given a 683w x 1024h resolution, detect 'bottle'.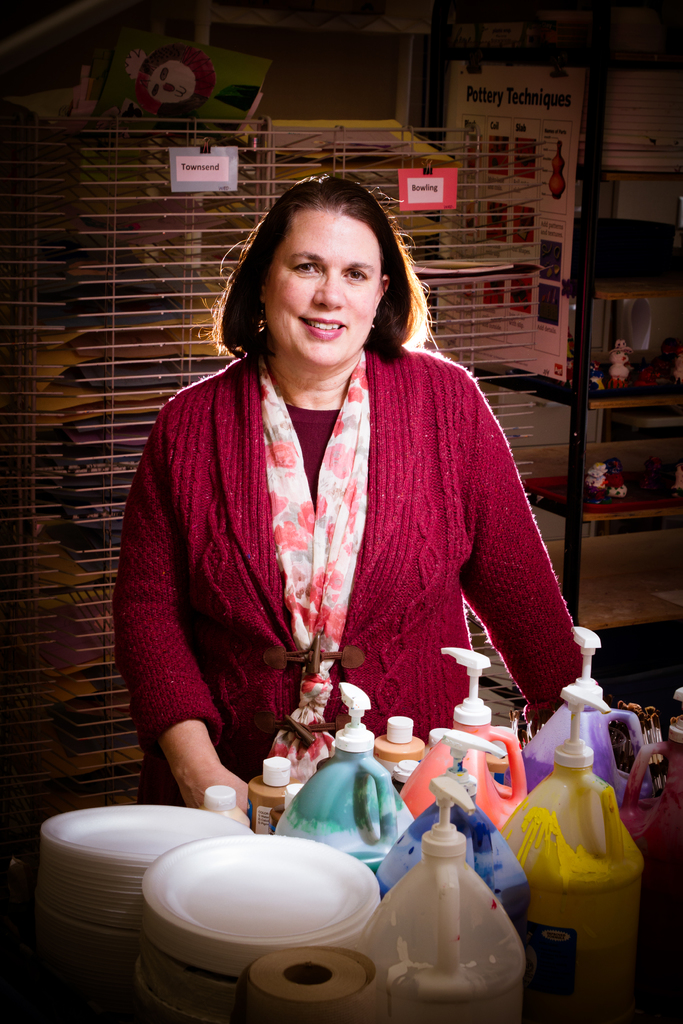
(x1=377, y1=725, x2=532, y2=928).
